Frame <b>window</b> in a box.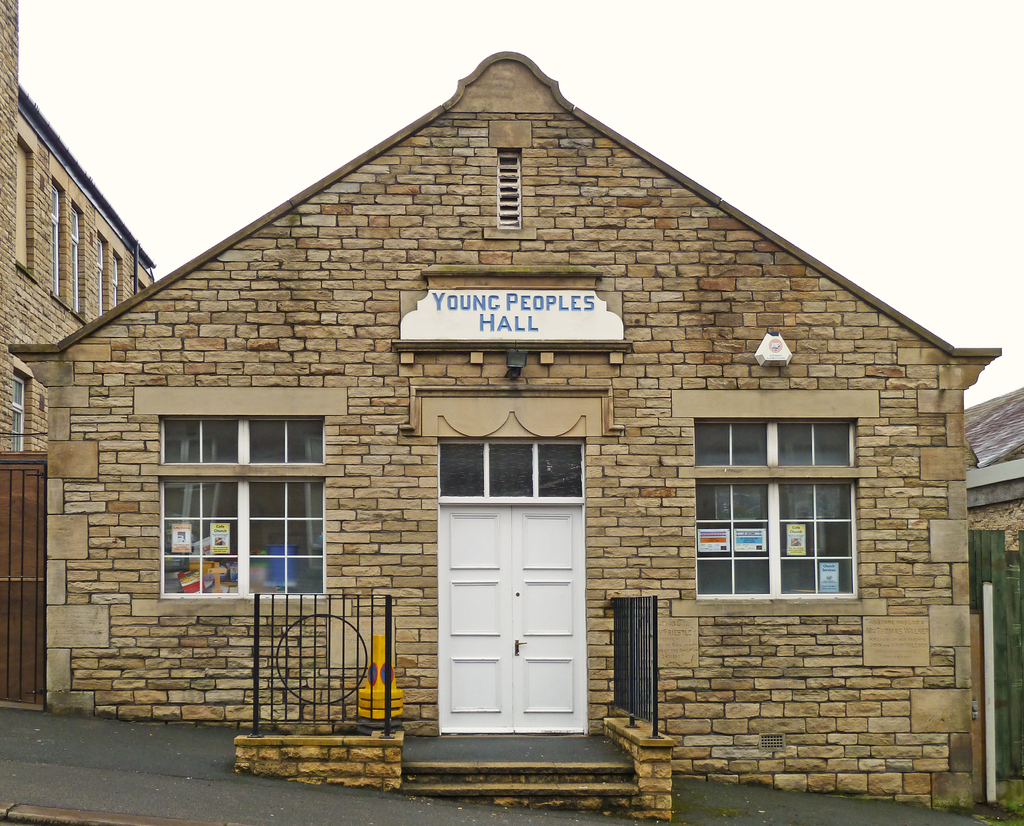
l=15, t=137, r=30, b=270.
